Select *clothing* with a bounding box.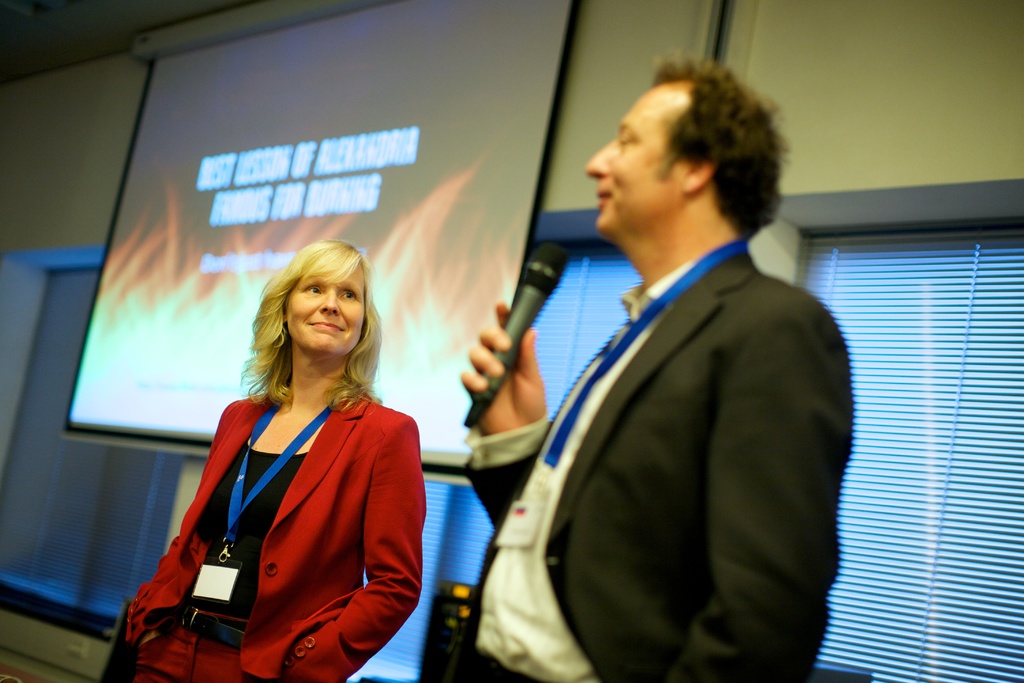
crop(455, 222, 830, 682).
